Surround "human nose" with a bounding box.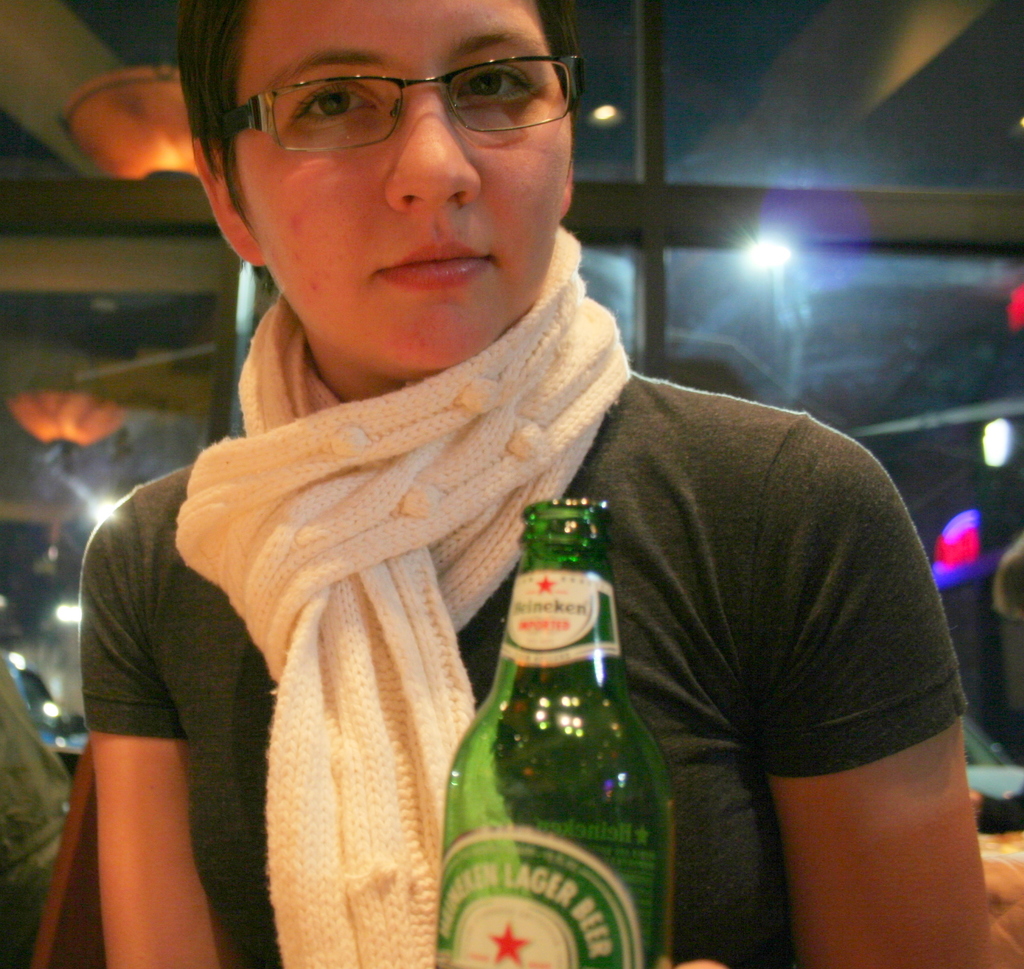
bbox=(385, 70, 484, 214).
